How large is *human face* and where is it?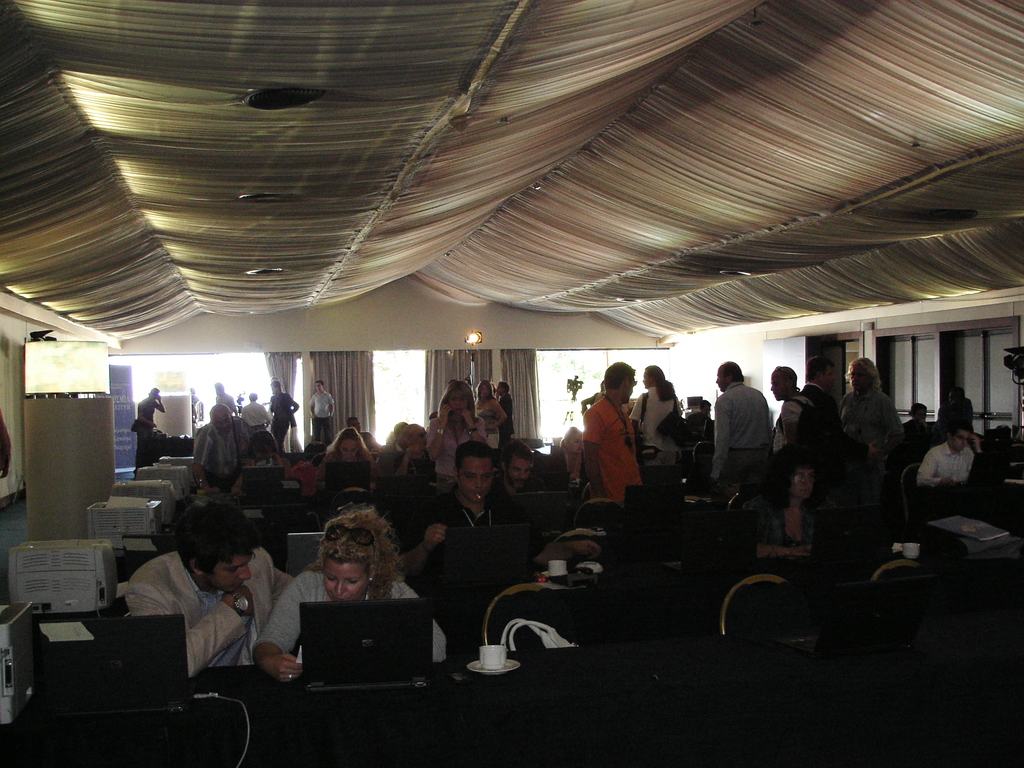
Bounding box: box=[509, 457, 535, 486].
